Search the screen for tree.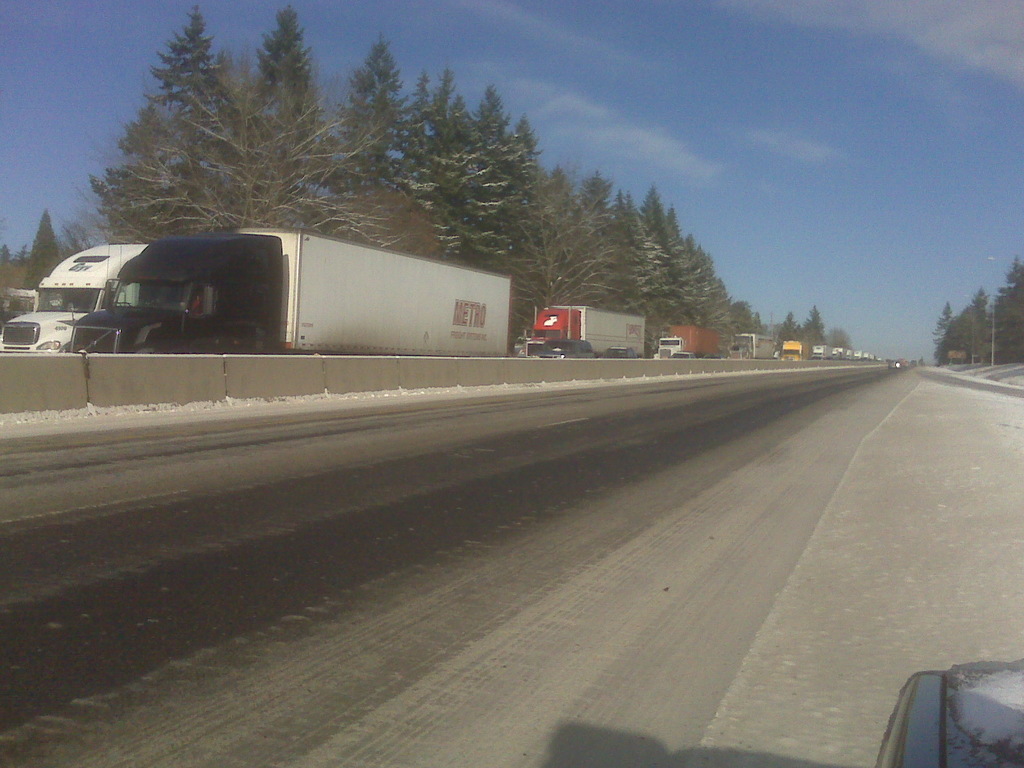
Found at <region>315, 180, 431, 257</region>.
